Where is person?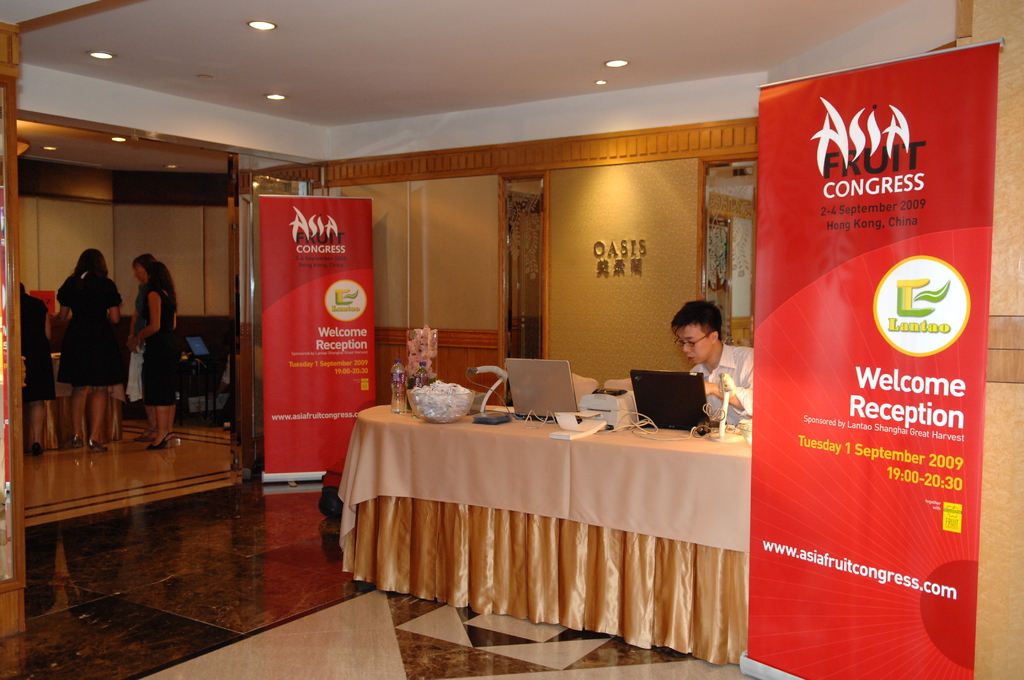
left=131, top=254, right=159, bottom=440.
